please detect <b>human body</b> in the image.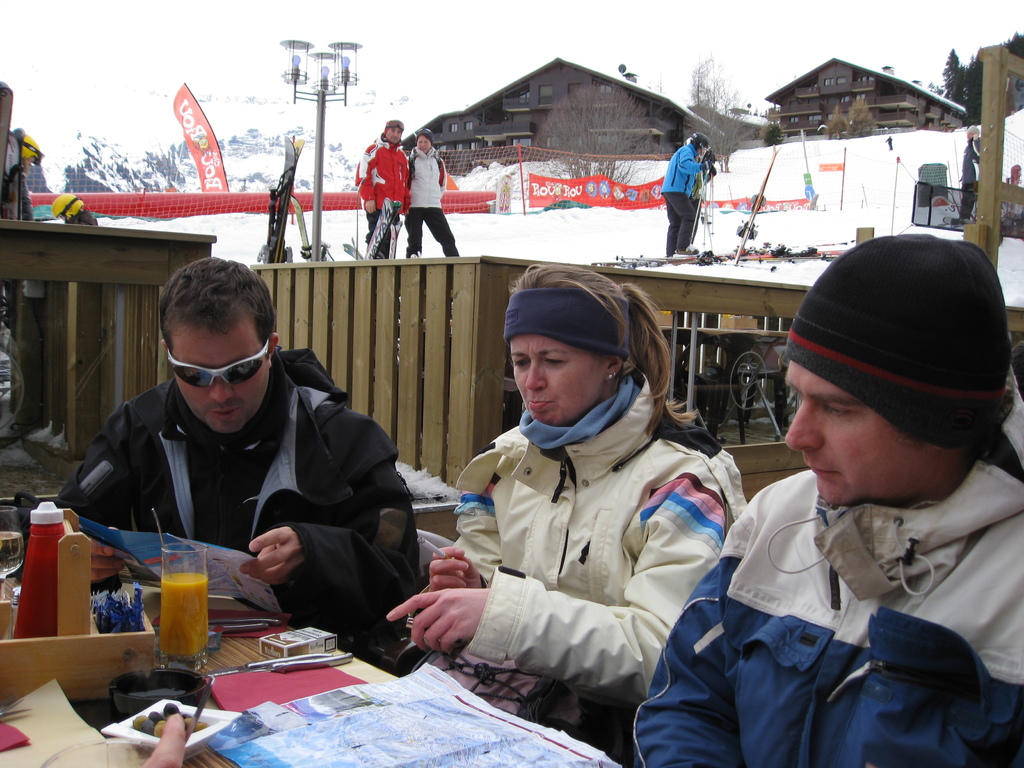
select_region(392, 270, 747, 744).
